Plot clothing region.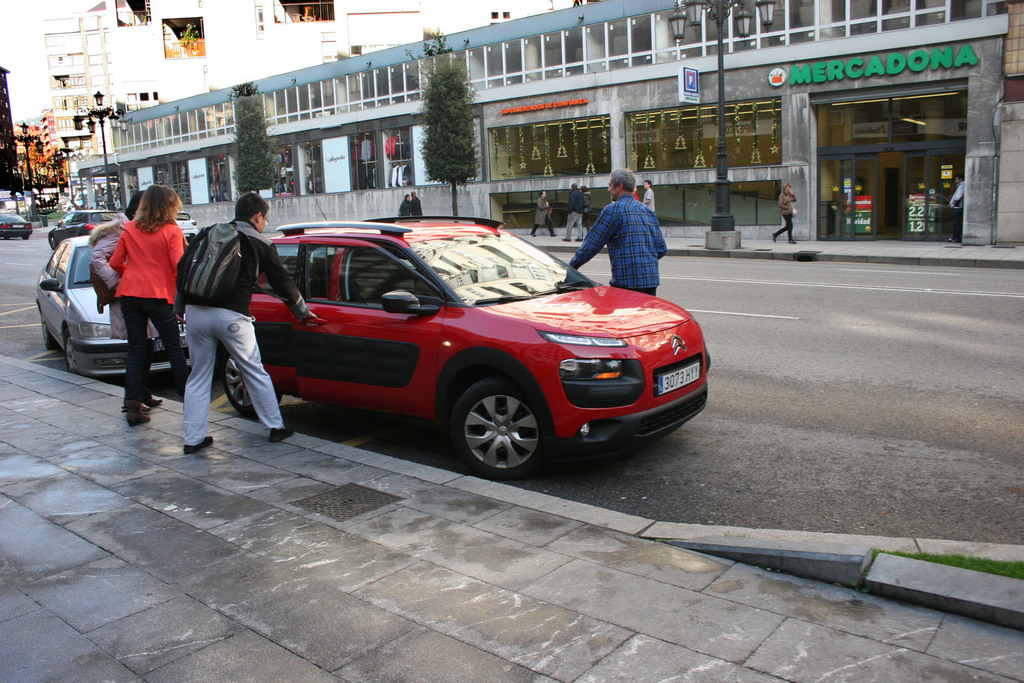
Plotted at (left=174, top=220, right=309, bottom=448).
